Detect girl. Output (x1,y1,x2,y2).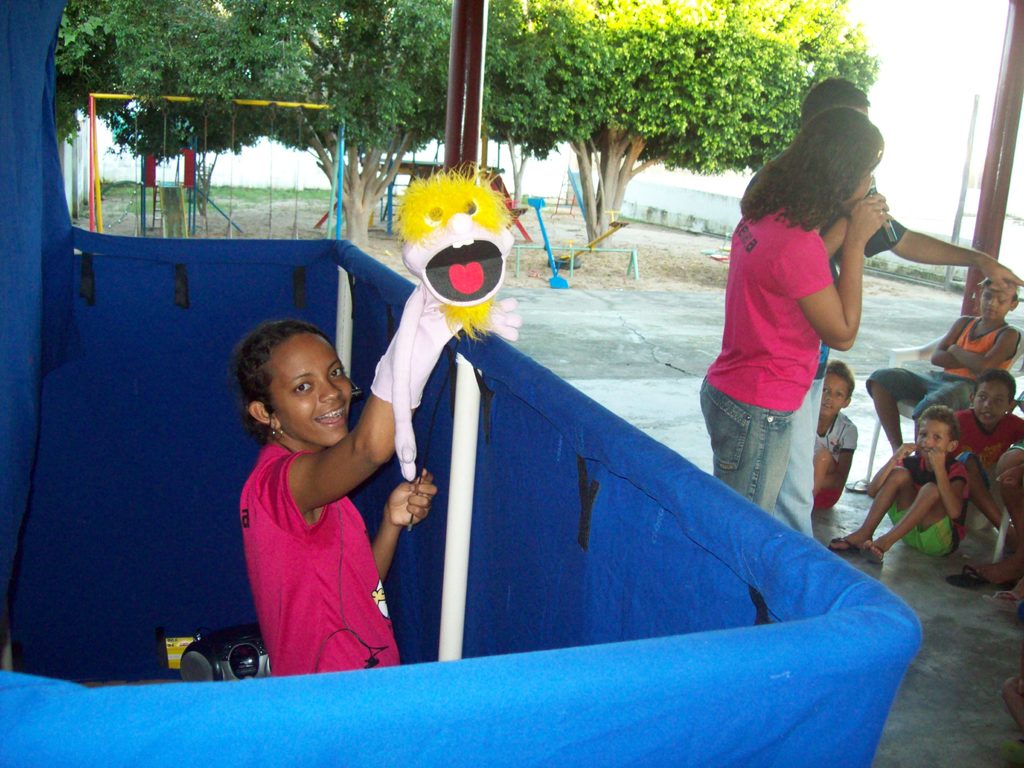
(231,162,518,678).
